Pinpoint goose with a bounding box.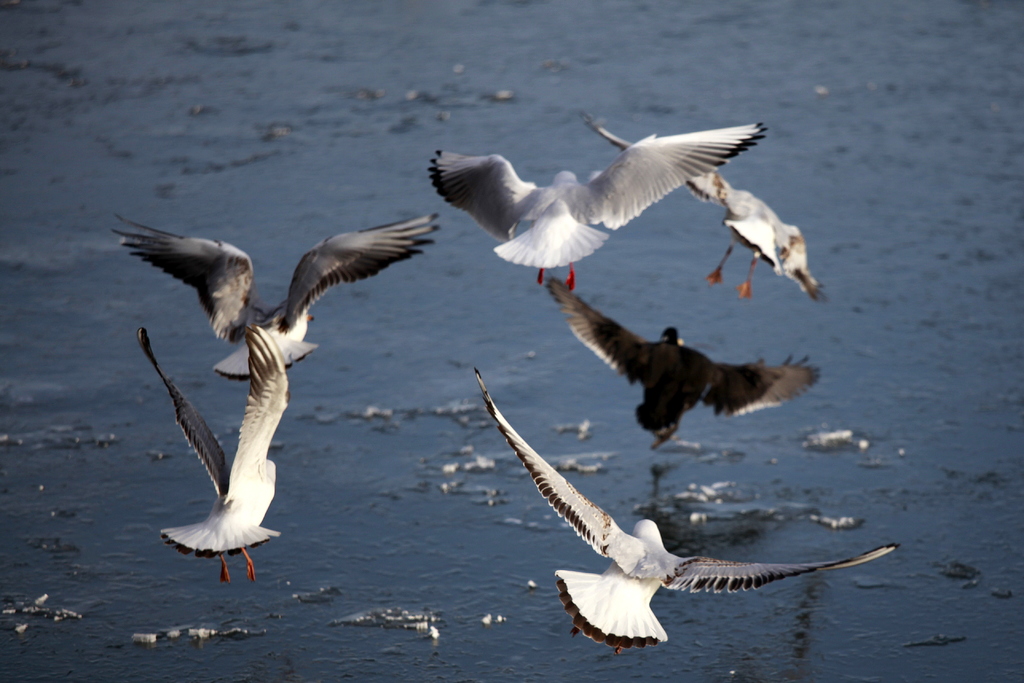
rect(136, 327, 282, 579).
